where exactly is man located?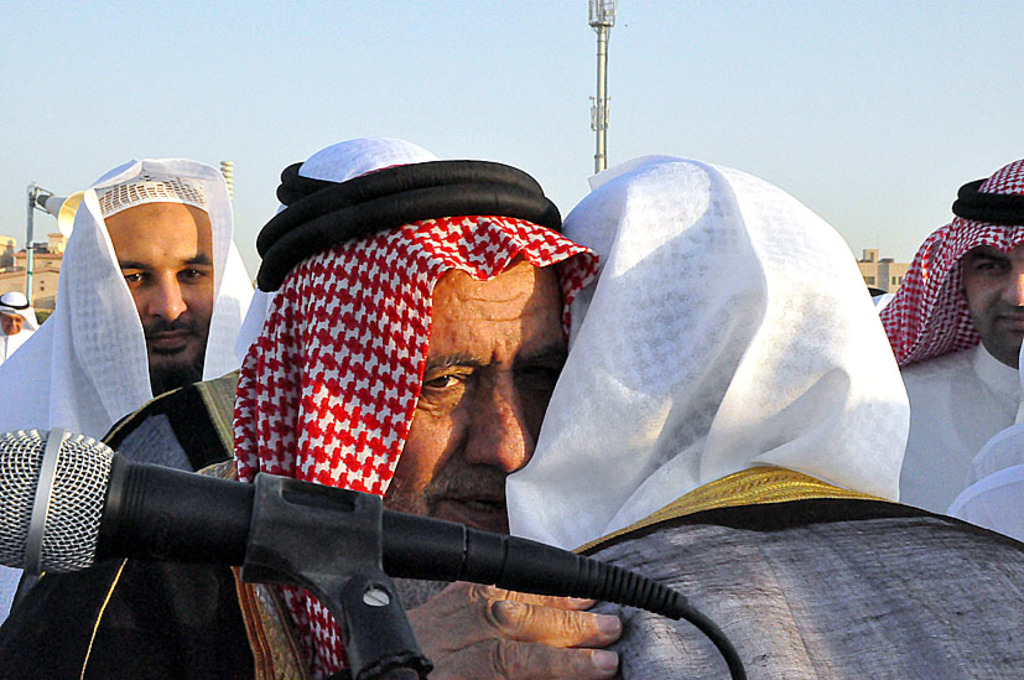
Its bounding box is (left=0, top=130, right=627, bottom=679).
